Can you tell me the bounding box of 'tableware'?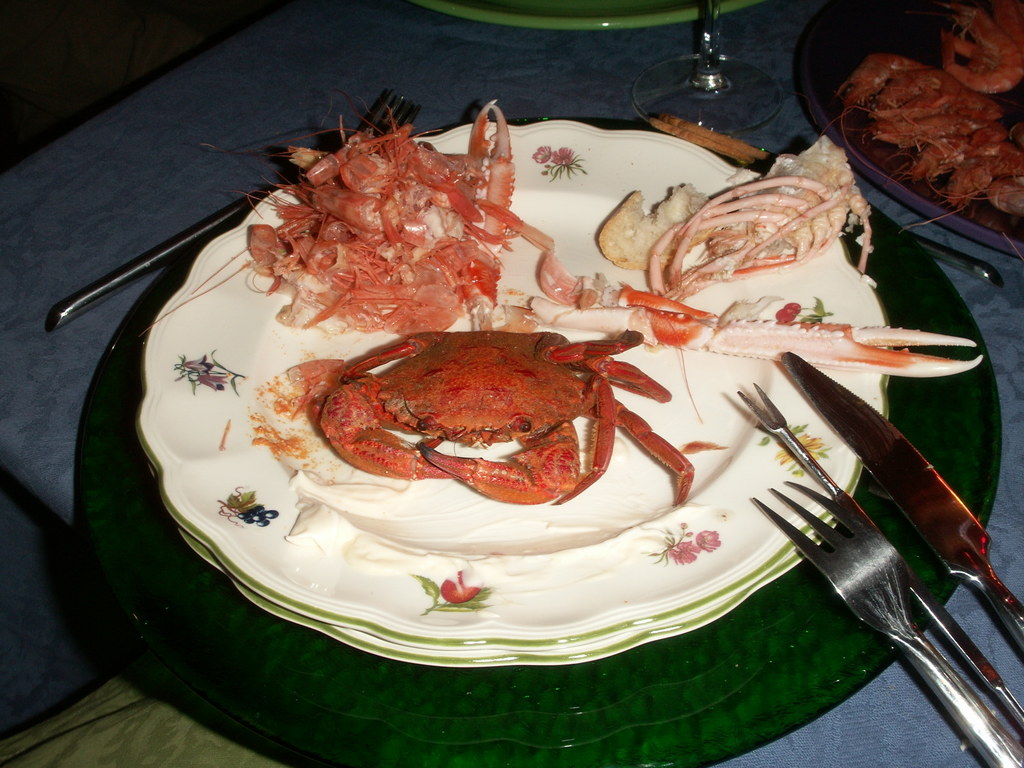
select_region(415, 0, 758, 35).
